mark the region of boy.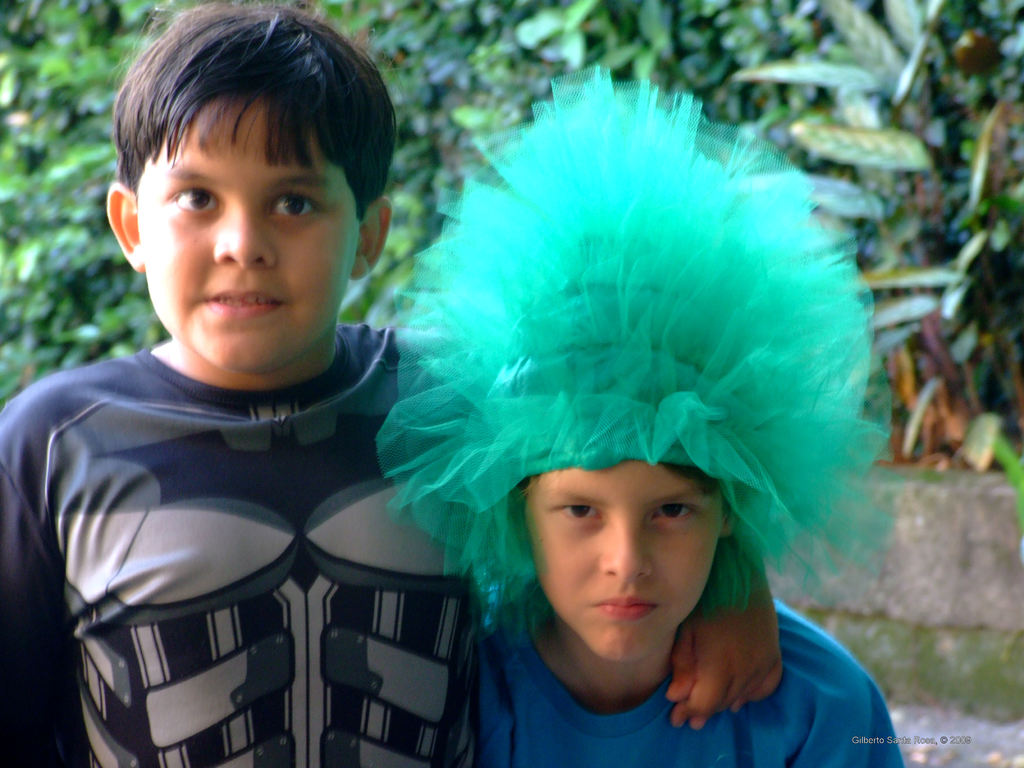
Region: 437,417,839,760.
